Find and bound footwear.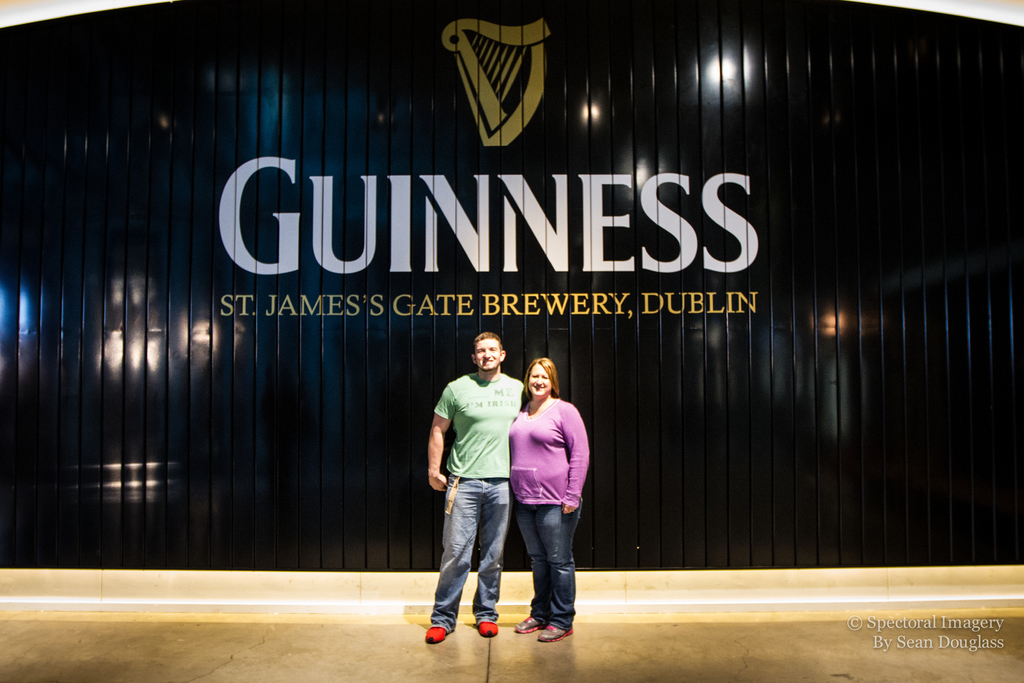
Bound: x1=476 y1=620 x2=500 y2=639.
